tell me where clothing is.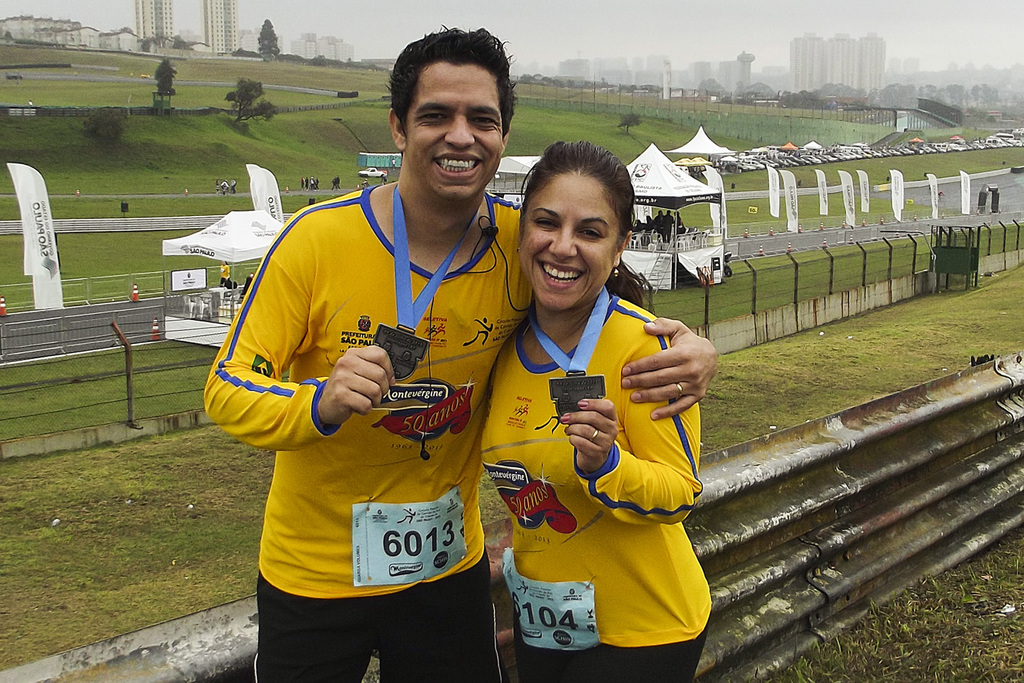
clothing is at 216:160:507:628.
